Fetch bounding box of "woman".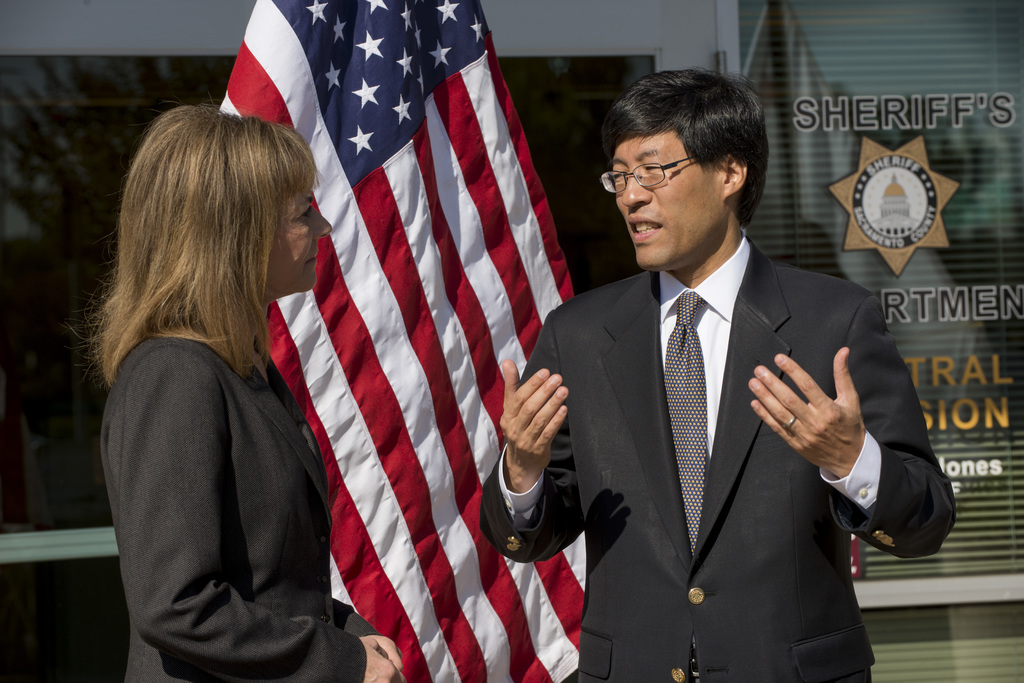
Bbox: {"x1": 74, "y1": 90, "x2": 348, "y2": 673}.
